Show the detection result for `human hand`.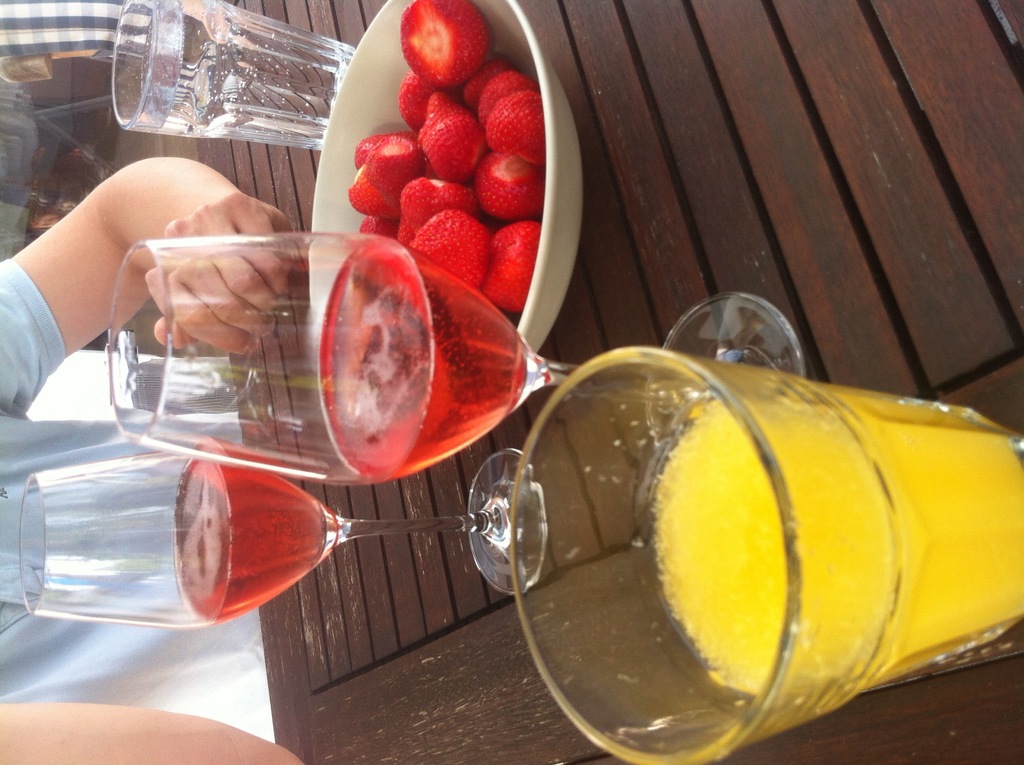
pyautogui.locateOnScreen(120, 181, 299, 369).
